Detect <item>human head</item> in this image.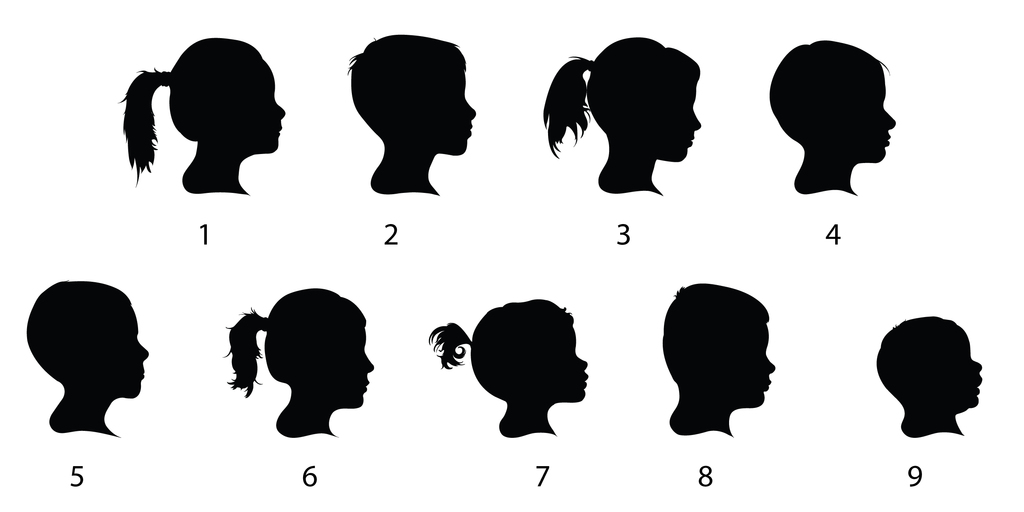
Detection: (left=586, top=38, right=700, bottom=161).
